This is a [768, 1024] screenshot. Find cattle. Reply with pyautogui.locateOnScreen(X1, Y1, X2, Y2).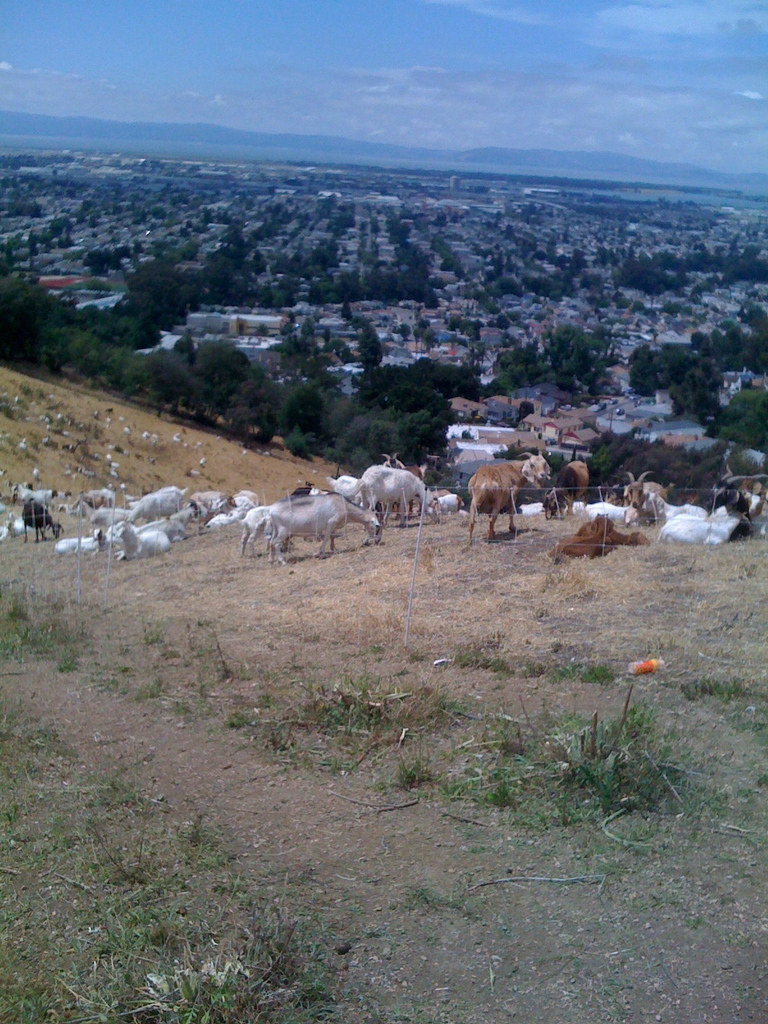
pyautogui.locateOnScreen(547, 460, 588, 518).
